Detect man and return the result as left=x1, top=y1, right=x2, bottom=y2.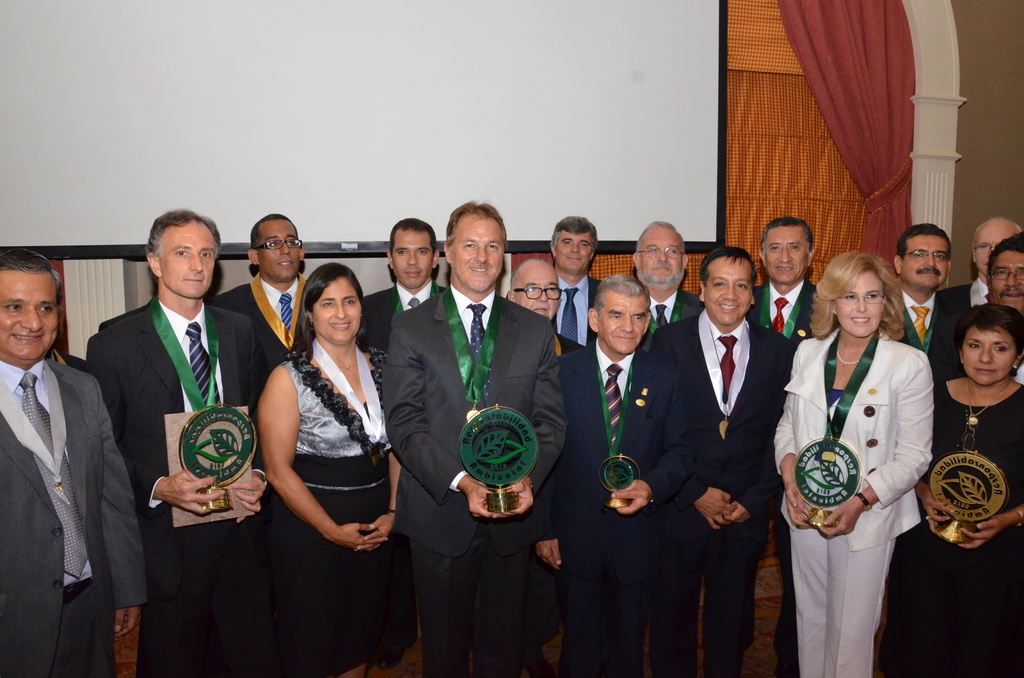
left=628, top=218, right=703, bottom=353.
